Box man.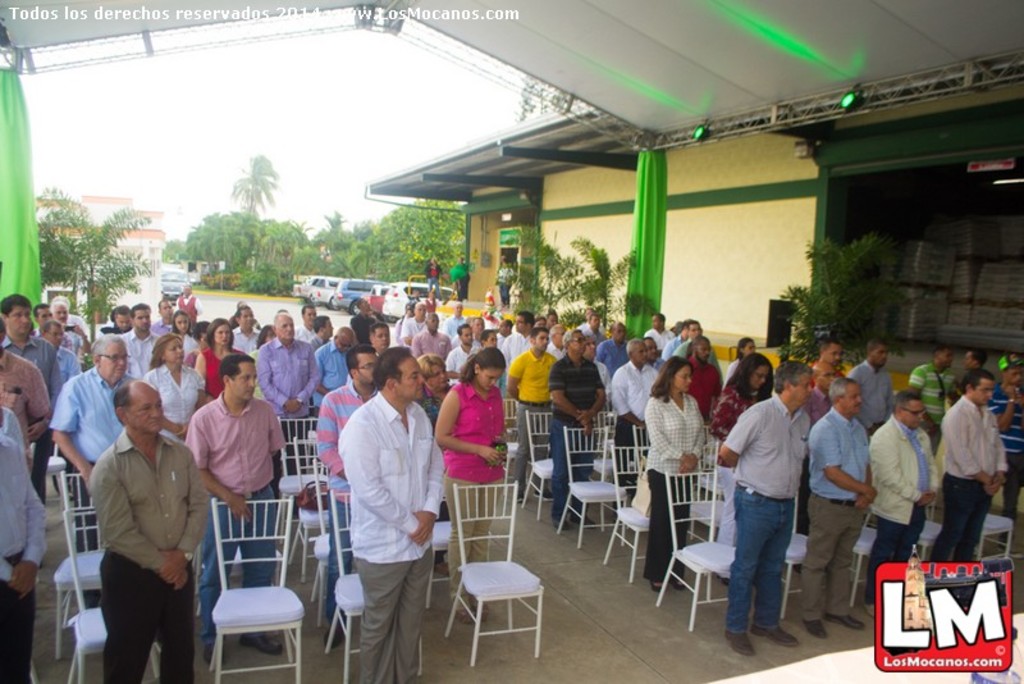
644 333 668 370.
